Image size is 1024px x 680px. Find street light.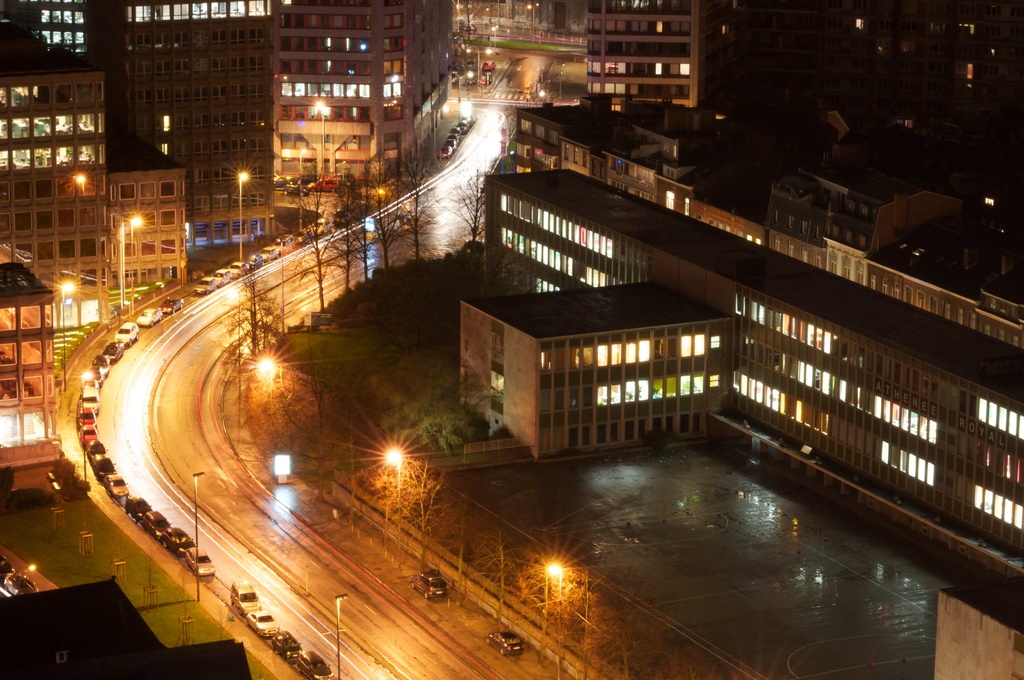
[193,467,210,602].
